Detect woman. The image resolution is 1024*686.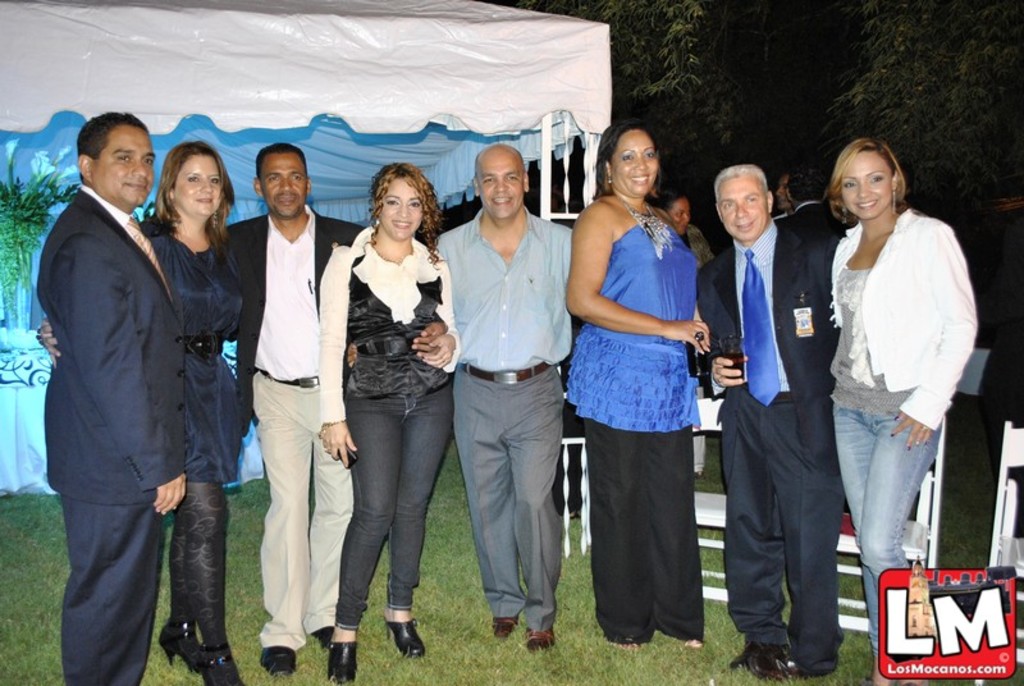
[314, 145, 453, 658].
